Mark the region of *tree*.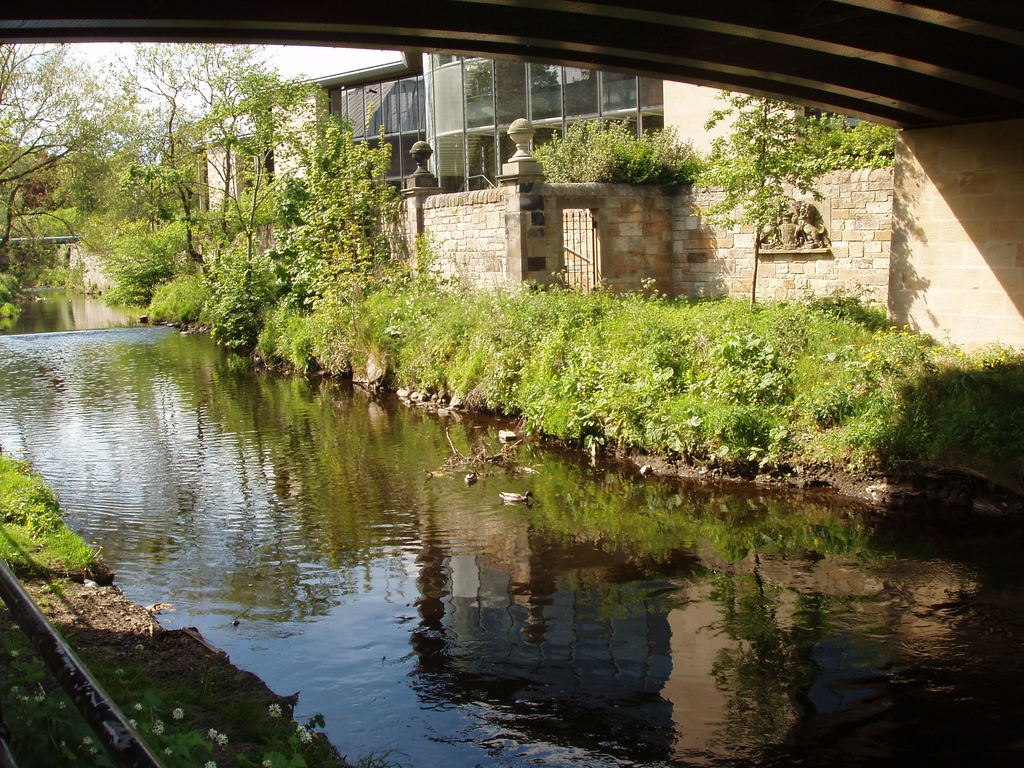
Region: 257 90 397 296.
